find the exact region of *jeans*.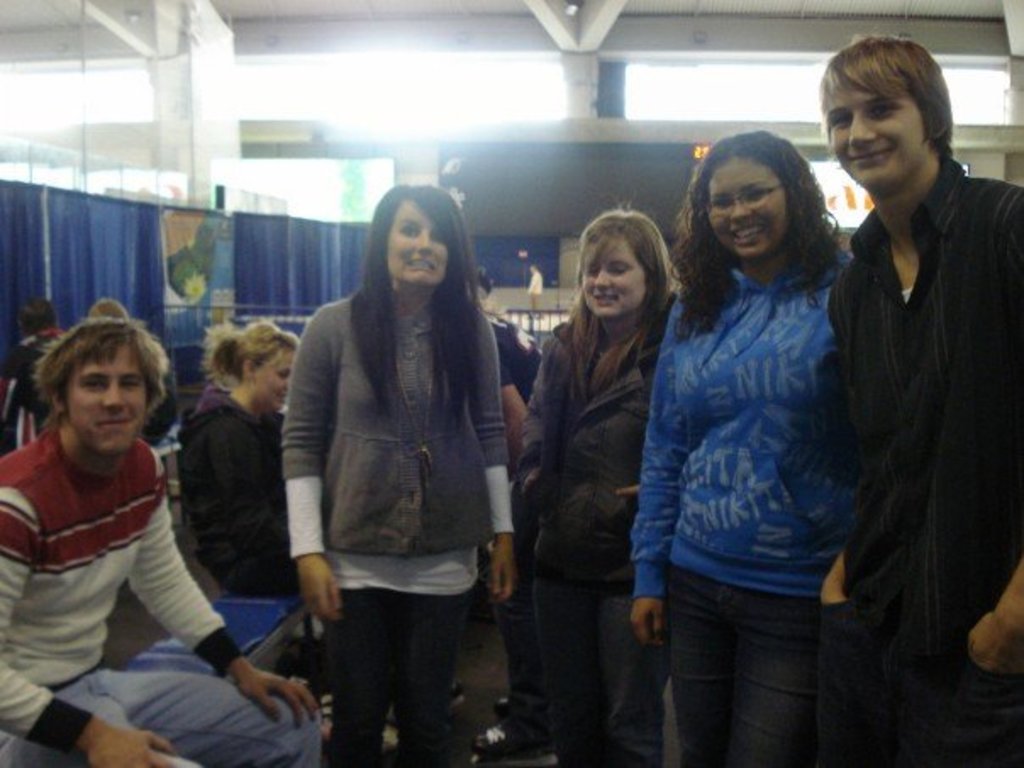
Exact region: box(536, 576, 668, 766).
